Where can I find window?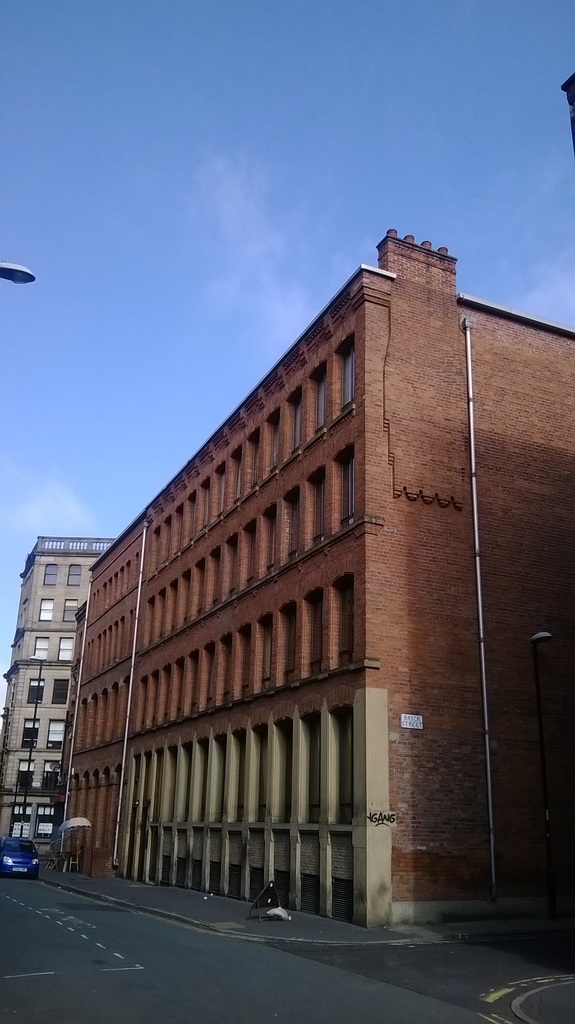
You can find it at [left=306, top=474, right=328, bottom=547].
